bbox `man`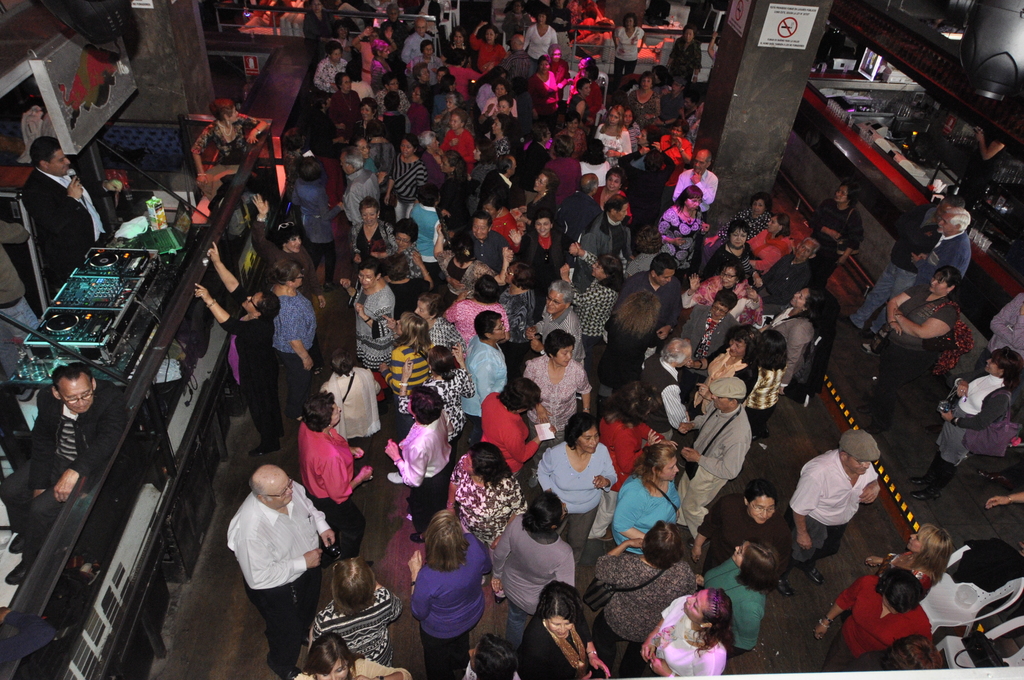
[776, 429, 881, 600]
